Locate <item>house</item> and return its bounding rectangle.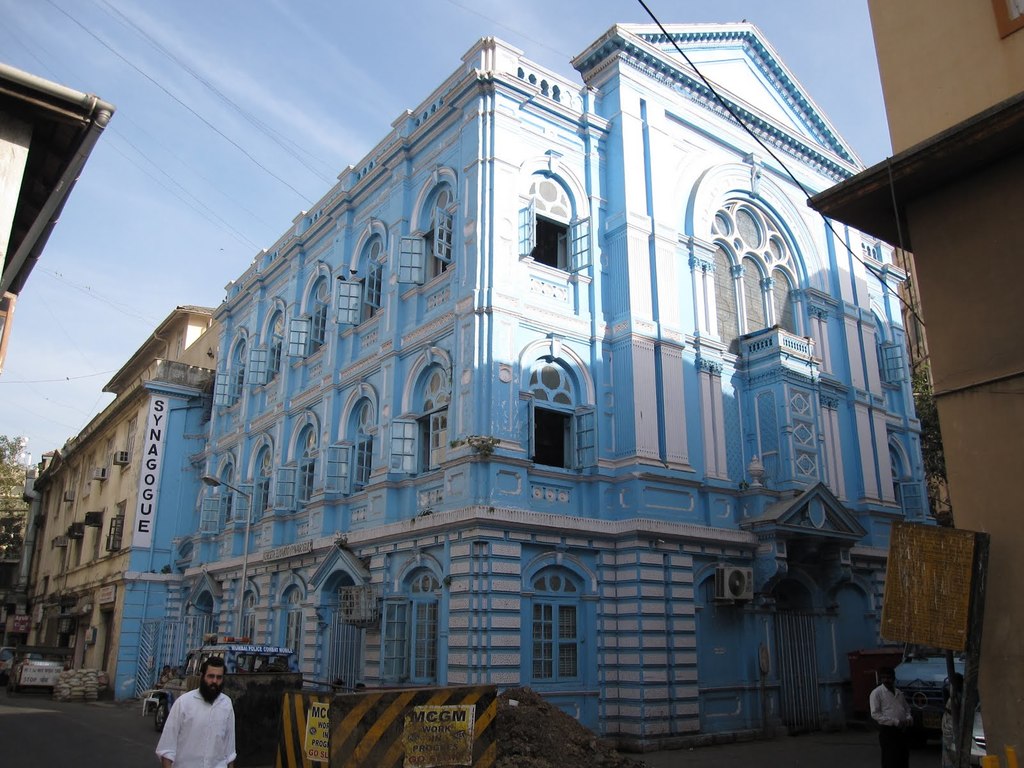
bbox=(135, 0, 945, 751).
